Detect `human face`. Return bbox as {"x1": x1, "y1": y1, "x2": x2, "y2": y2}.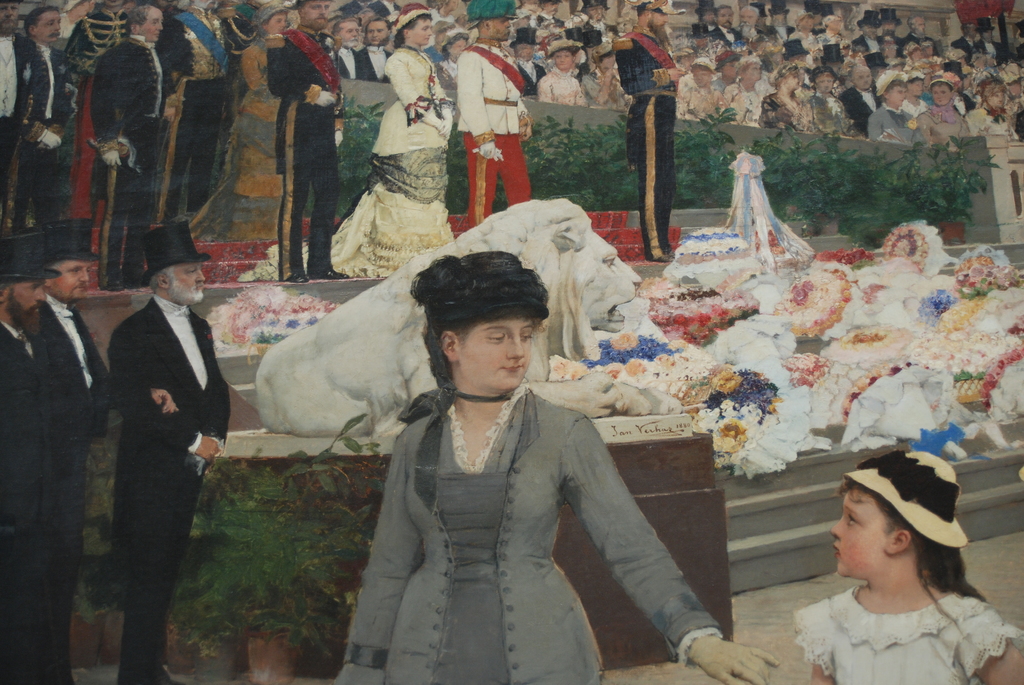
{"x1": 36, "y1": 6, "x2": 60, "y2": 40}.
